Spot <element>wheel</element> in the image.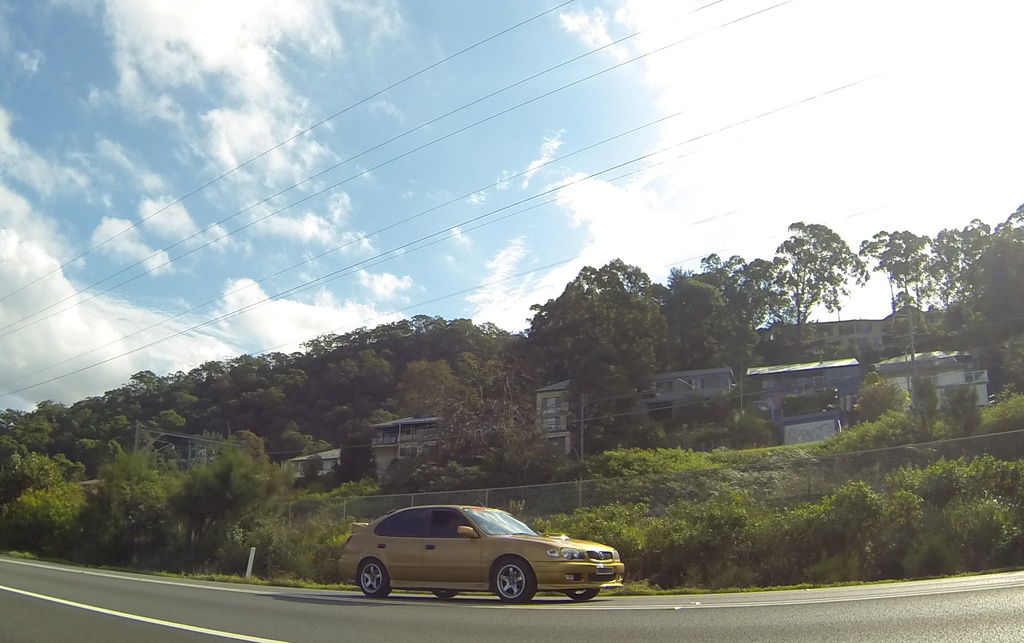
<element>wheel</element> found at [x1=356, y1=560, x2=391, y2=598].
